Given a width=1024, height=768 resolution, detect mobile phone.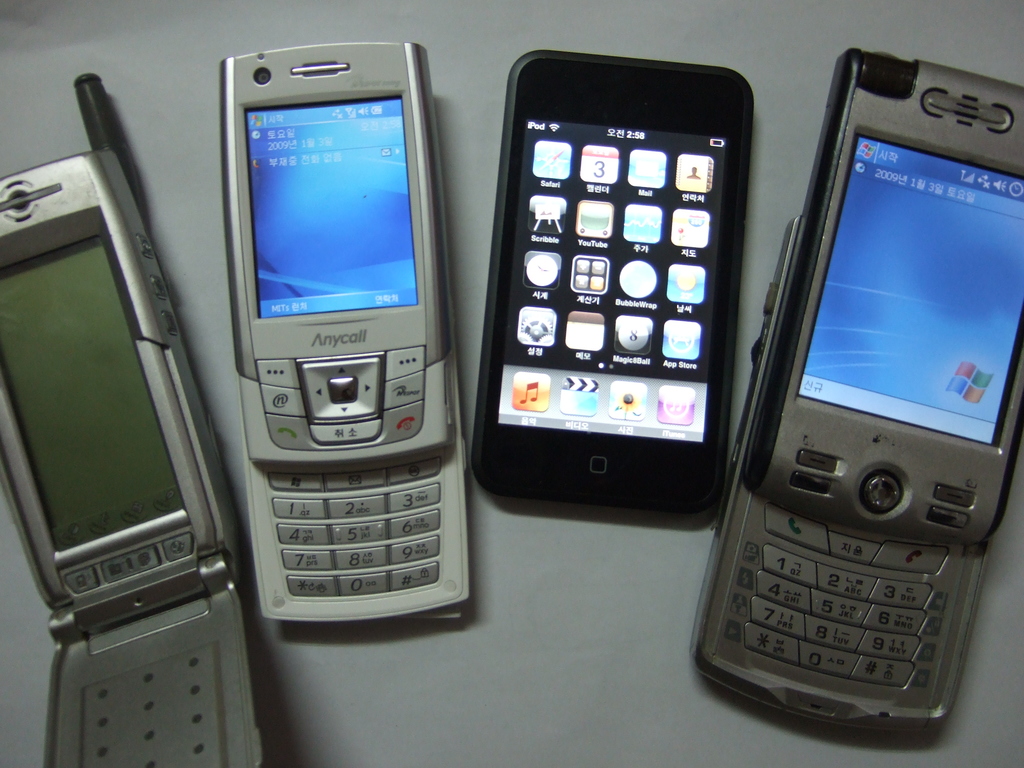
x1=0, y1=71, x2=263, y2=767.
